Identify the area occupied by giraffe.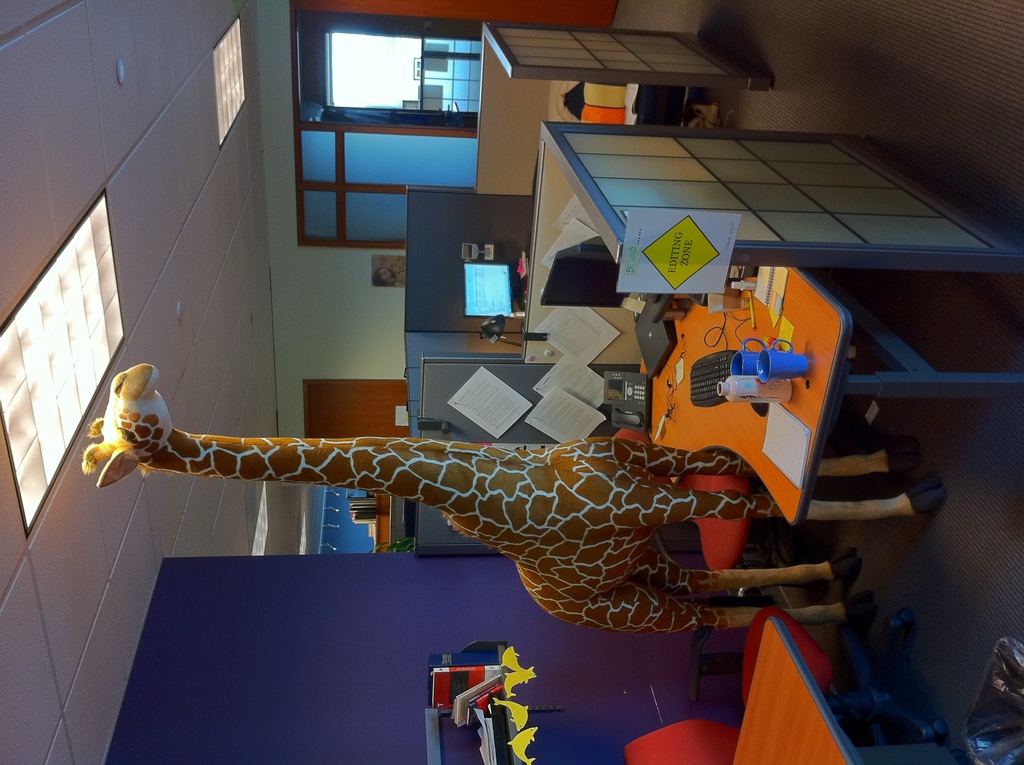
Area: (81,362,954,627).
